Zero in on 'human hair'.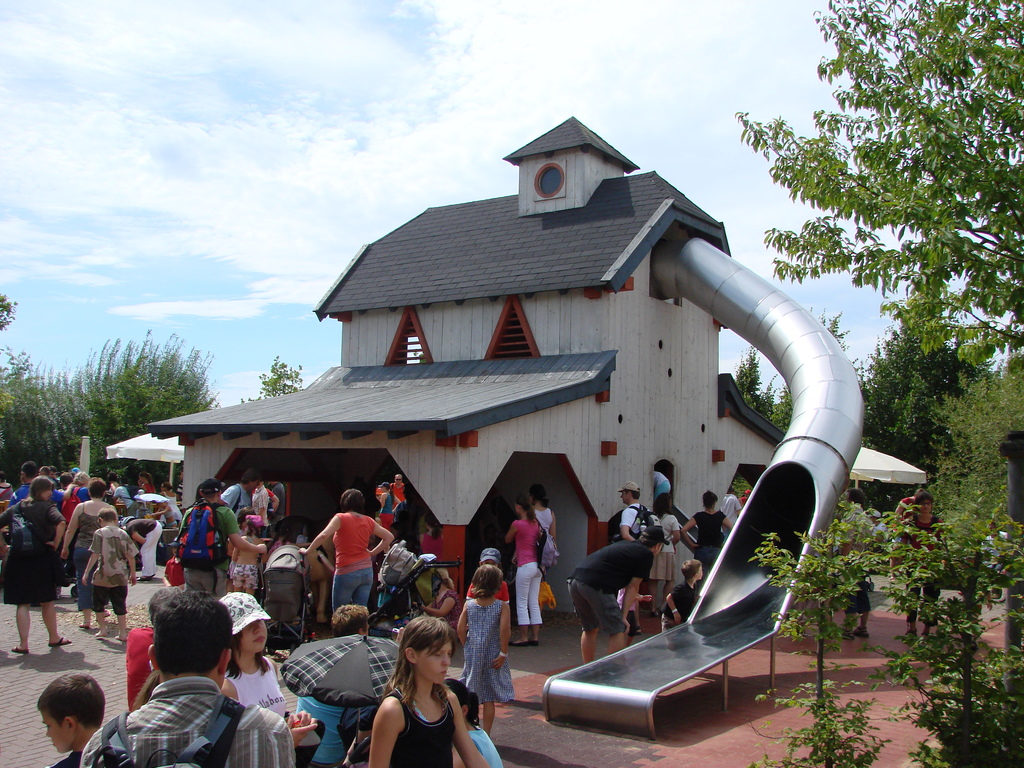
Zeroed in: bbox(189, 483, 202, 506).
